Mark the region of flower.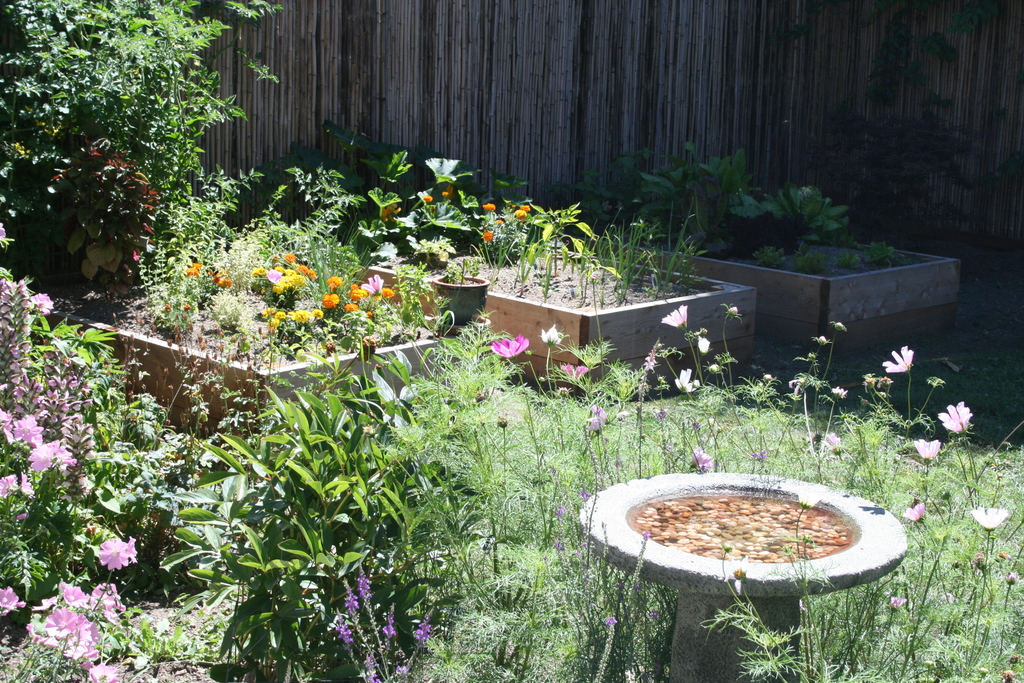
Region: 29:438:75:474.
